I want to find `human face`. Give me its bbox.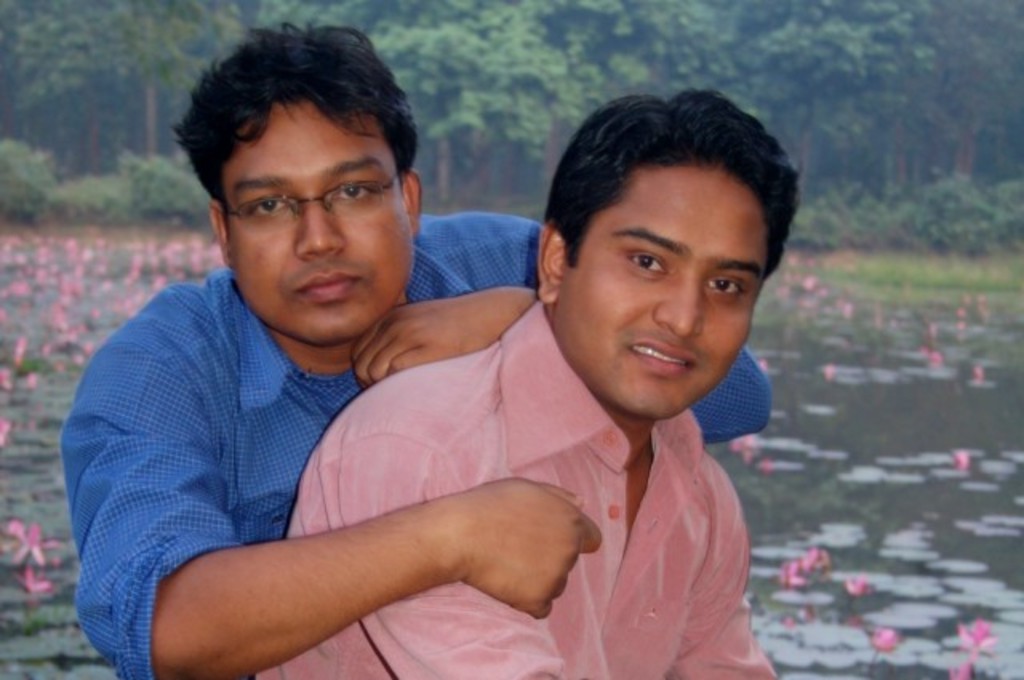
(x1=227, y1=106, x2=419, y2=334).
